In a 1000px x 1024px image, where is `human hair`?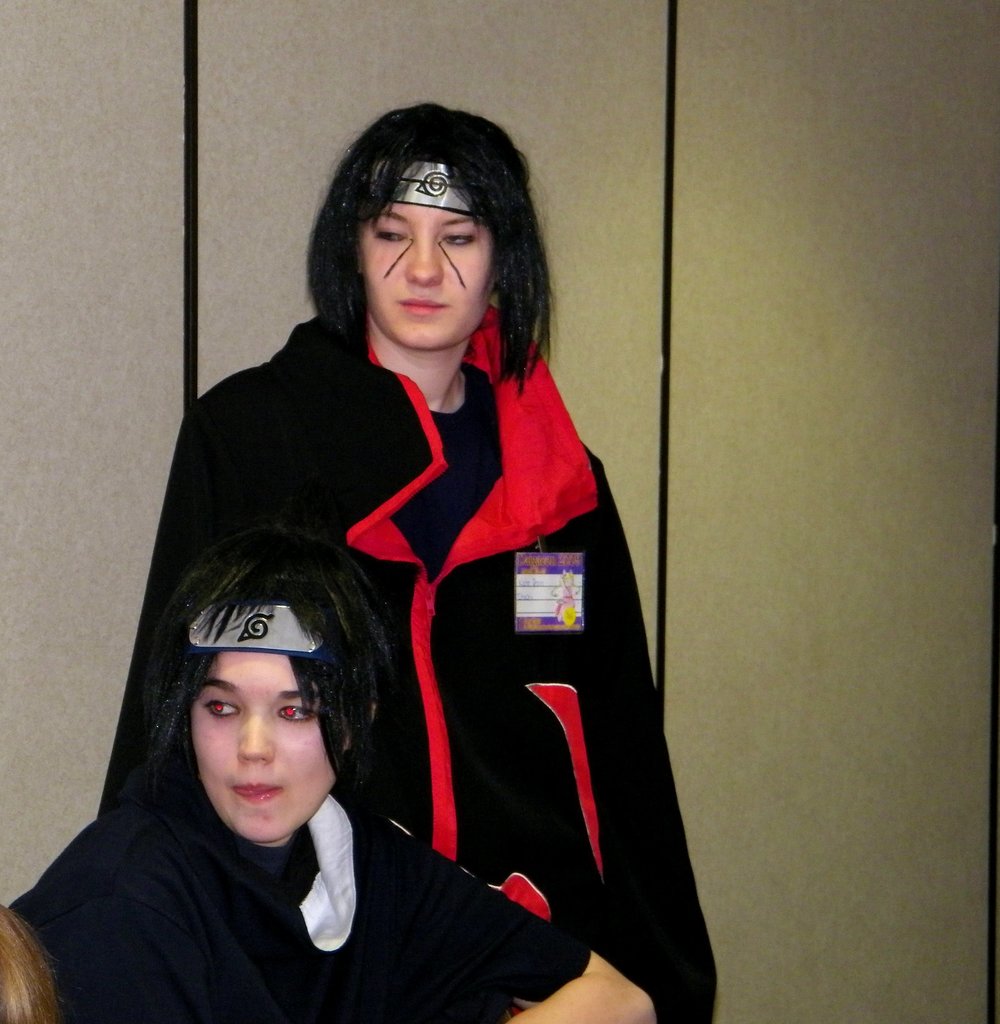
Rect(302, 113, 534, 367).
